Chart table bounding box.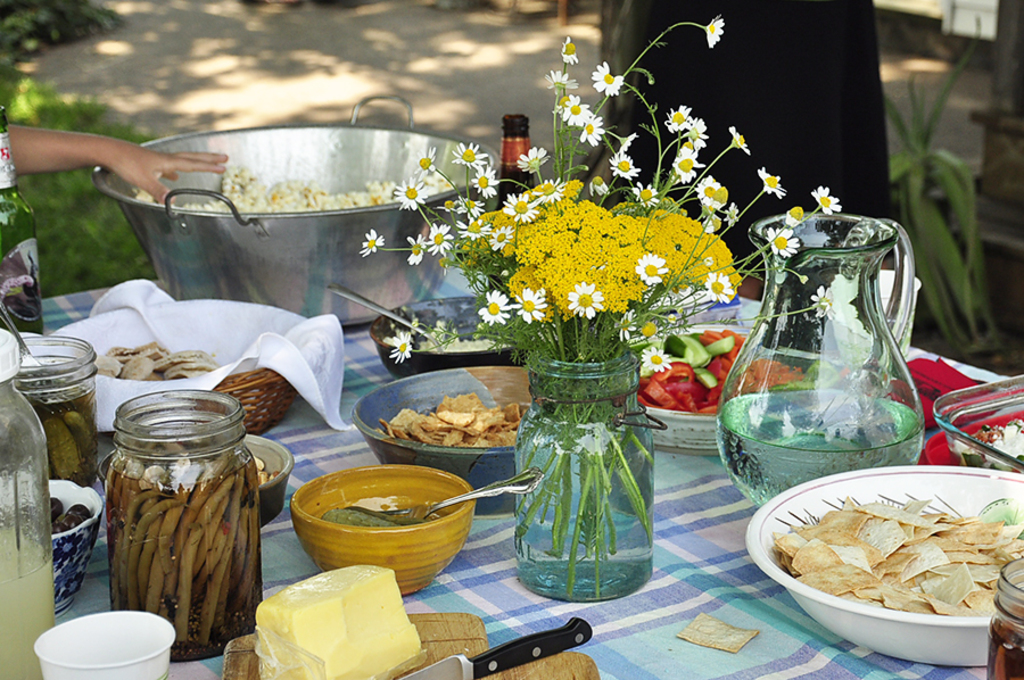
Charted: left=53, top=277, right=986, bottom=679.
